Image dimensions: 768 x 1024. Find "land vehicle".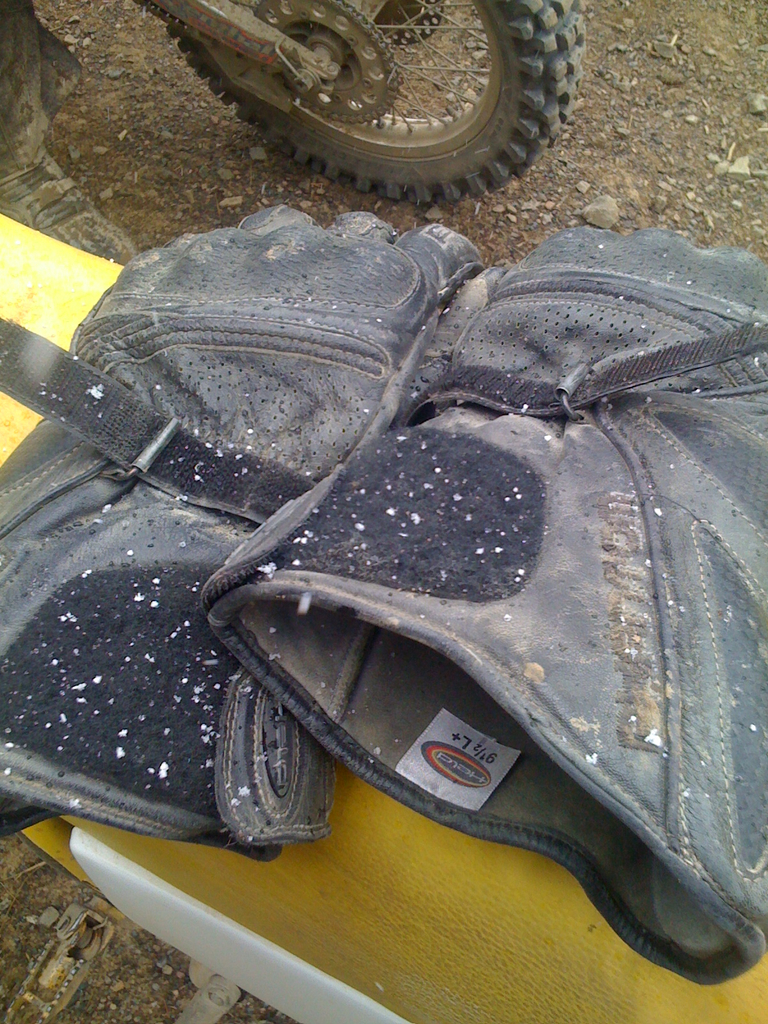
region(113, 0, 625, 206).
